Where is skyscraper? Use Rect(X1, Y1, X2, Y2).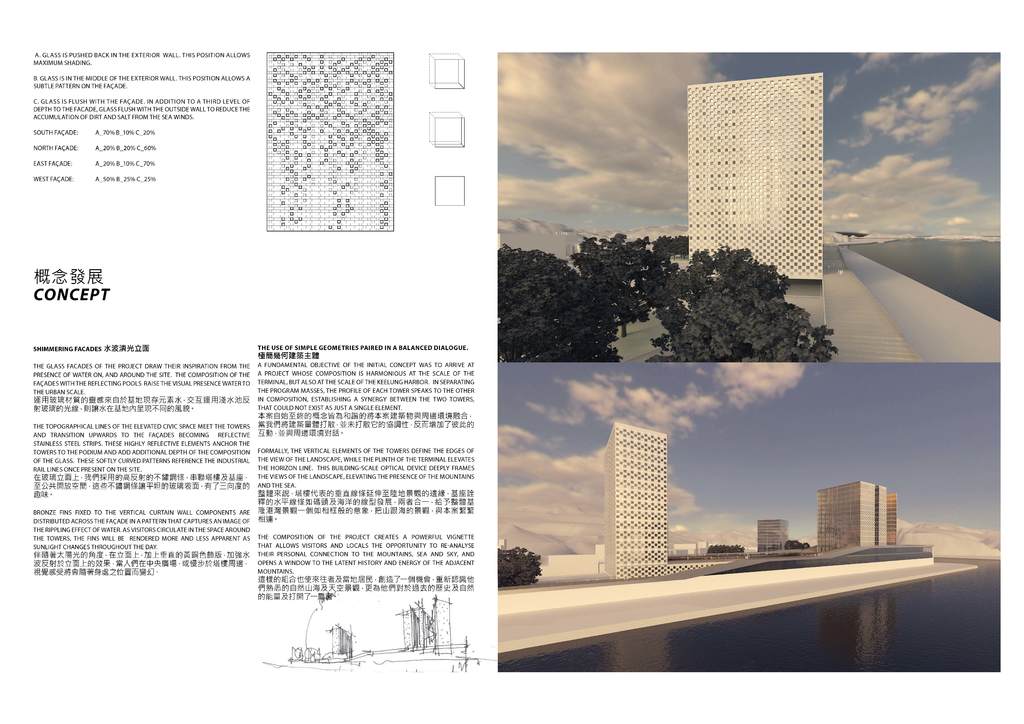
Rect(885, 490, 897, 556).
